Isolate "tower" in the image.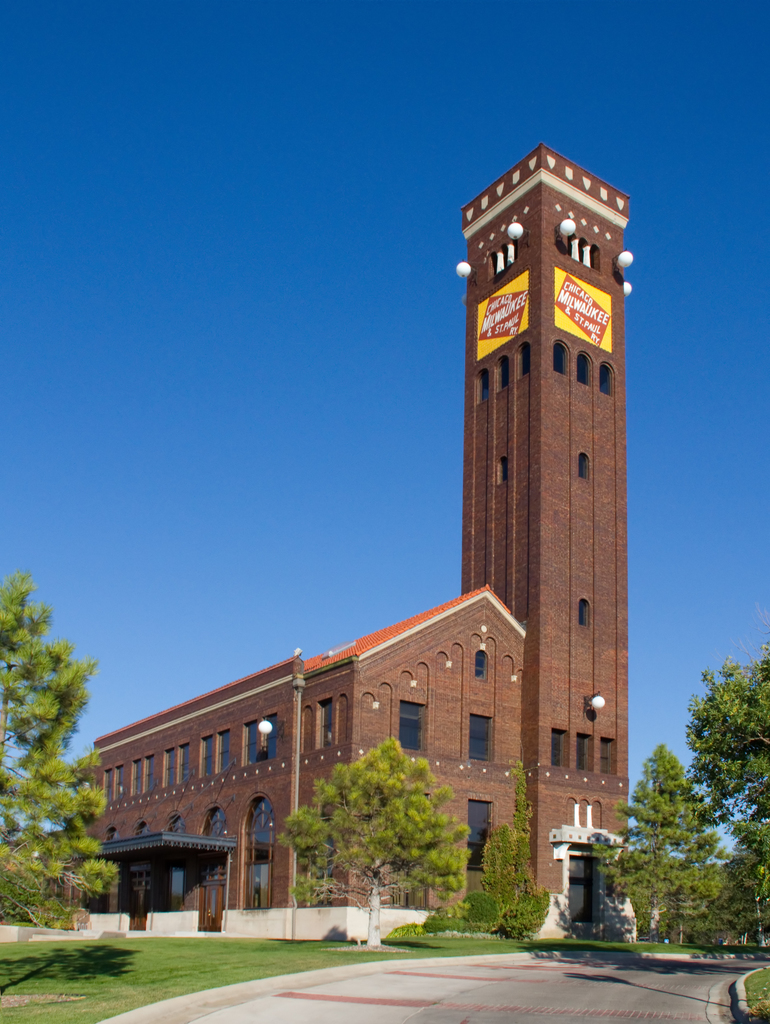
Isolated region: Rect(176, 122, 655, 897).
